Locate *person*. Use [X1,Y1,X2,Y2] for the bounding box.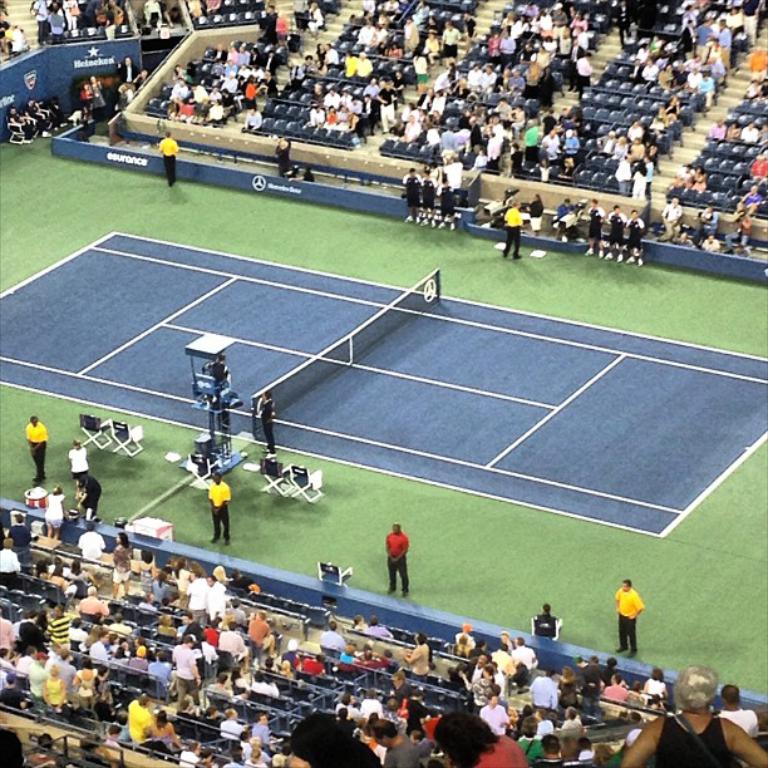
[656,197,683,242].
